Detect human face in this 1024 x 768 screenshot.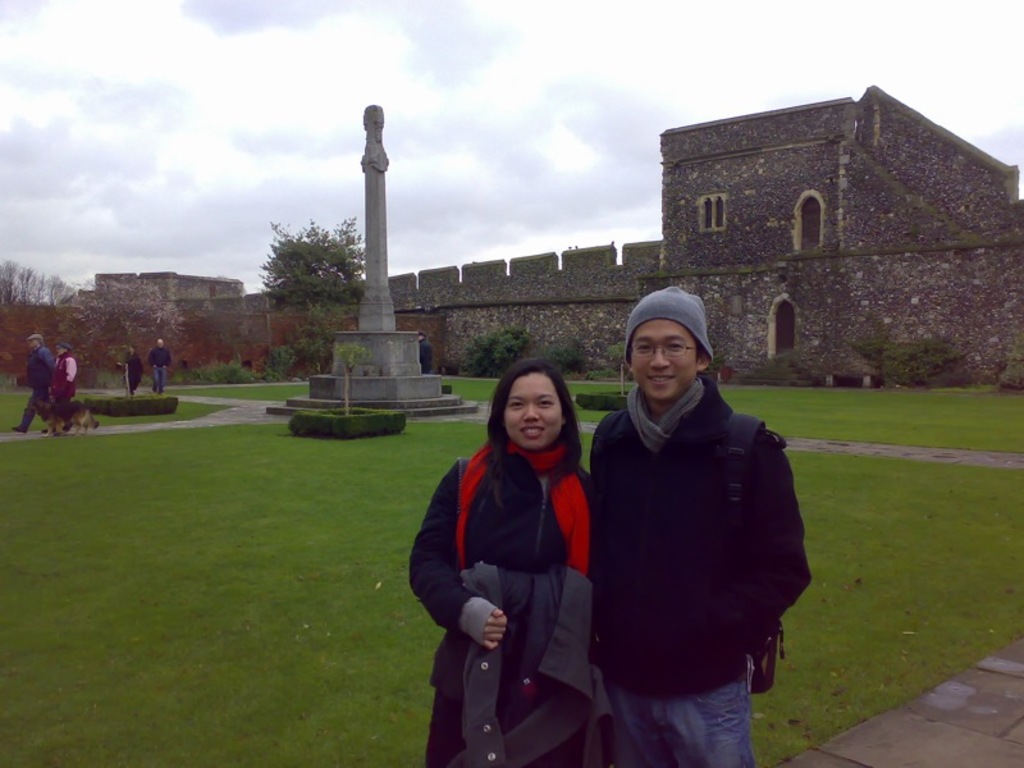
Detection: 631, 320, 695, 404.
